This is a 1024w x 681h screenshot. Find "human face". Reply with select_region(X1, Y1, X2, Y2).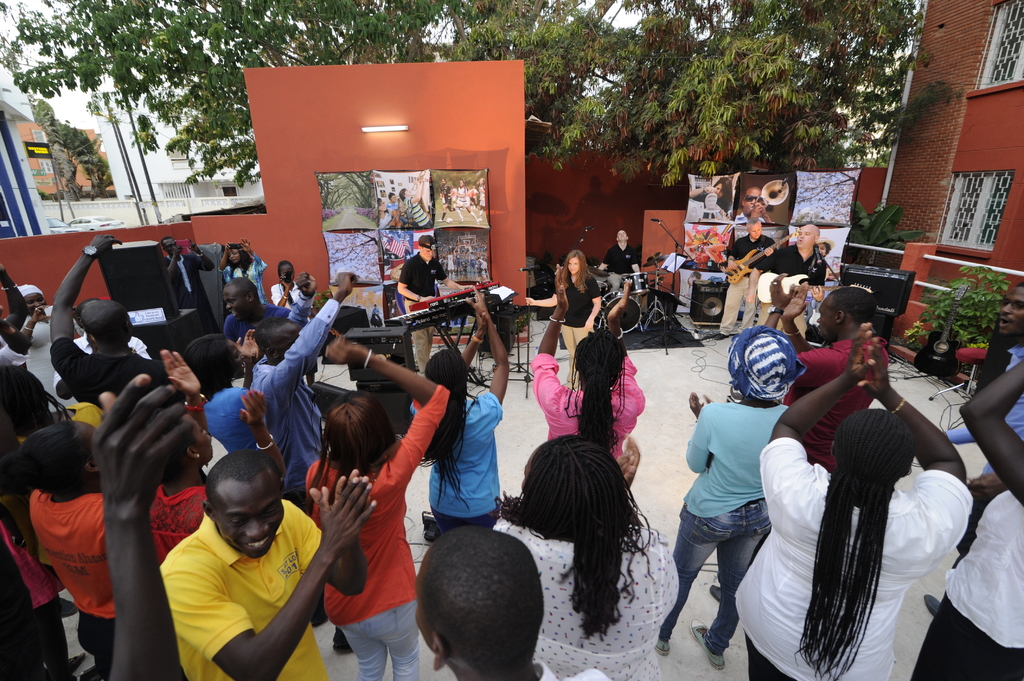
select_region(564, 255, 584, 277).
